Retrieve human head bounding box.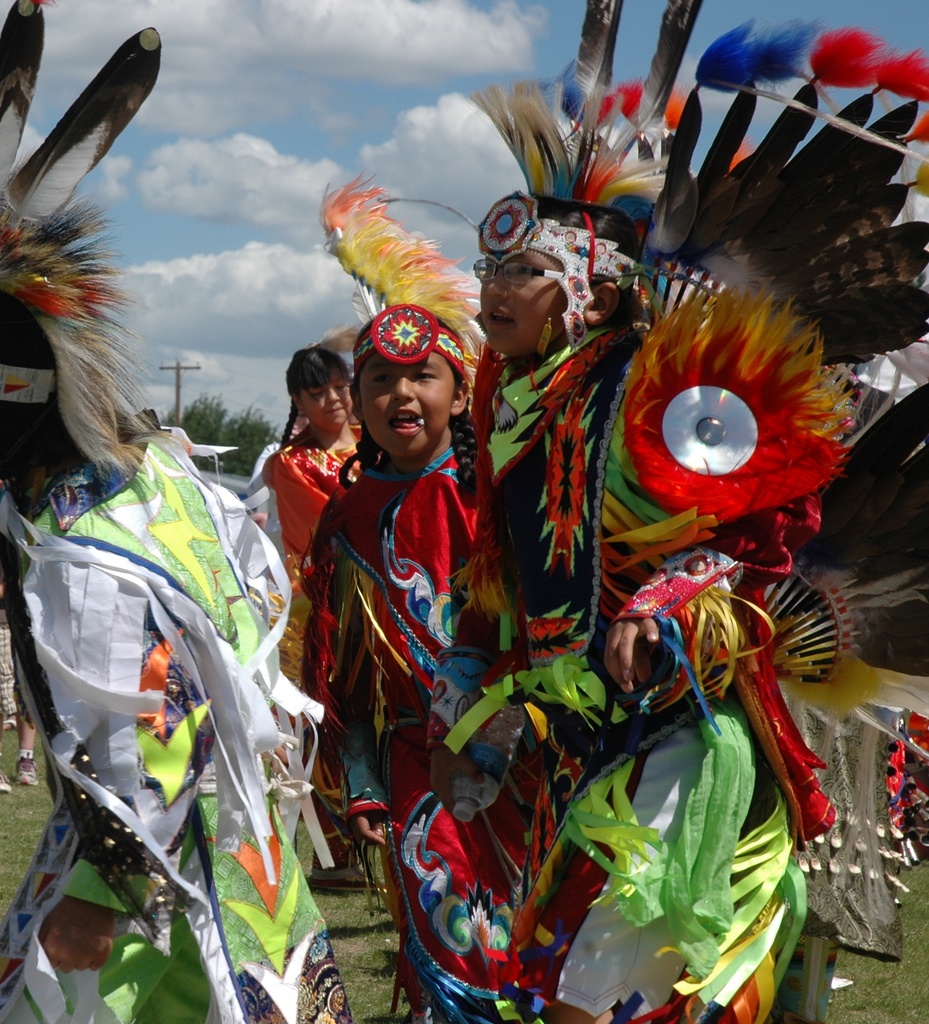
Bounding box: 282:349:355:428.
